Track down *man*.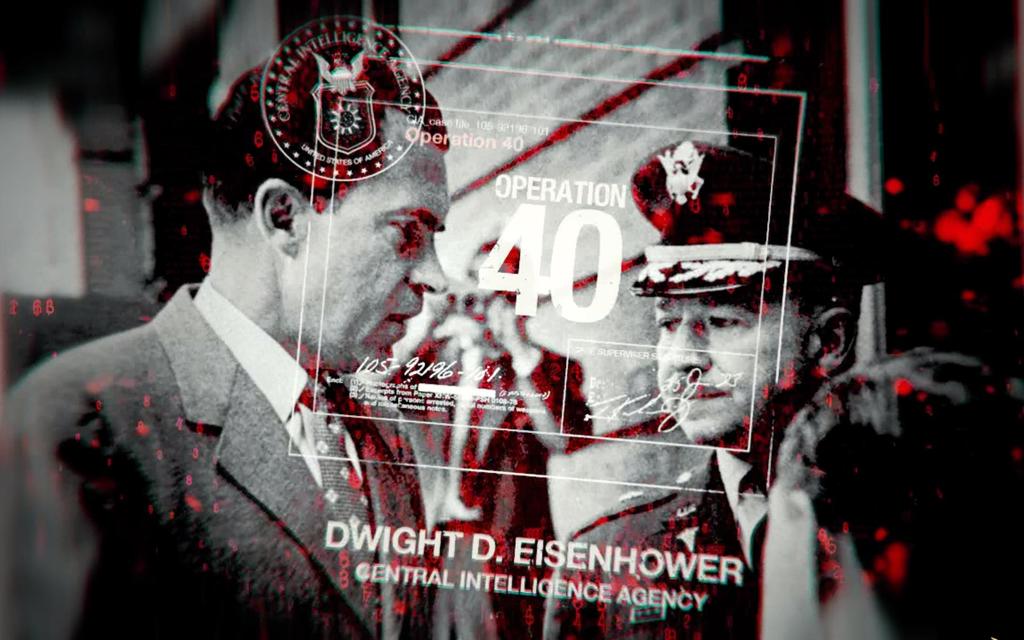
Tracked to [46,102,429,601].
